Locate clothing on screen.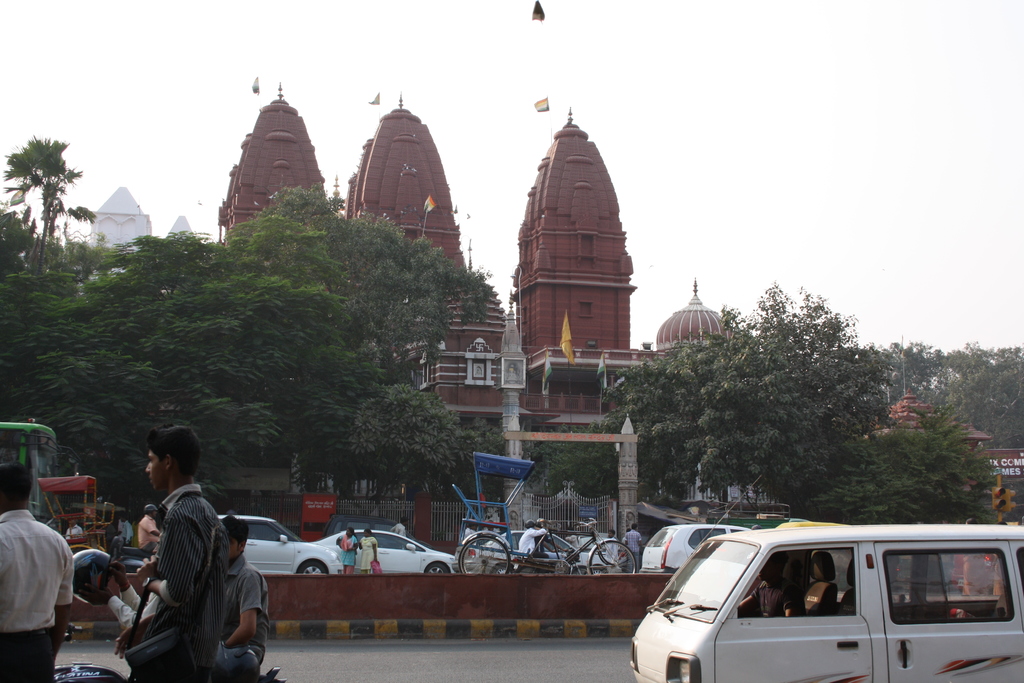
On screen at select_region(209, 554, 270, 680).
